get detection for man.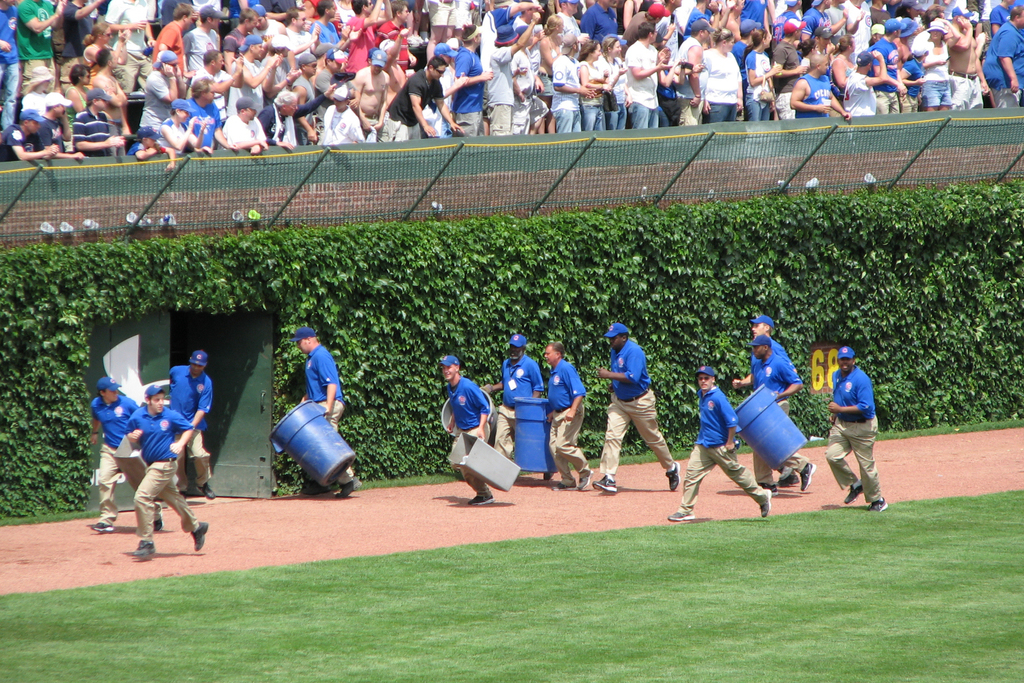
Detection: box=[591, 320, 680, 495].
